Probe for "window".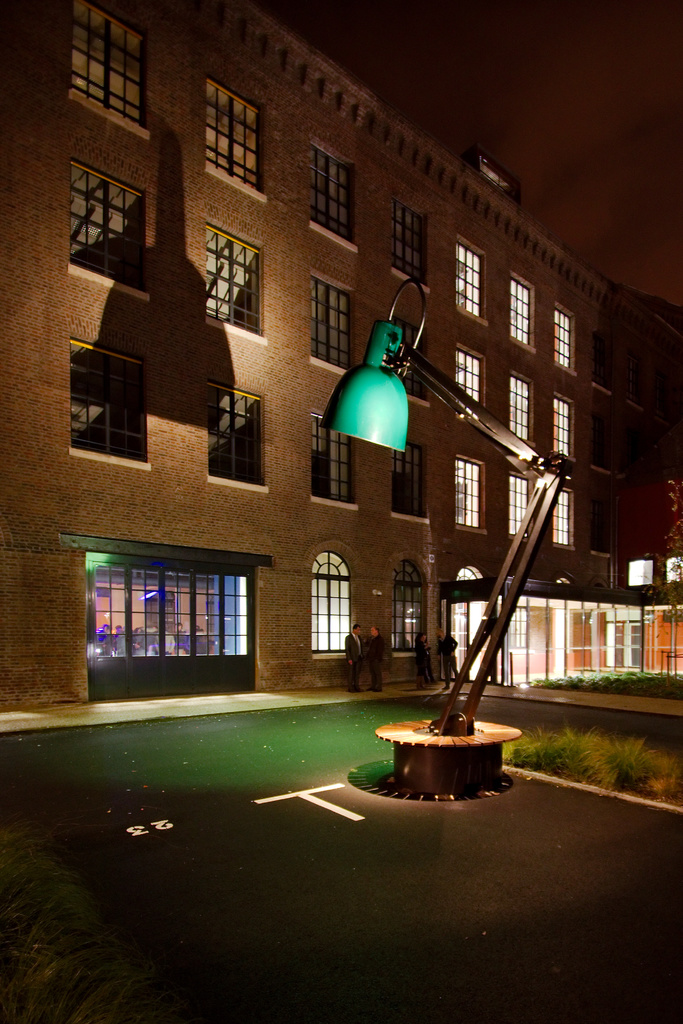
Probe result: (left=208, top=384, right=276, bottom=486).
